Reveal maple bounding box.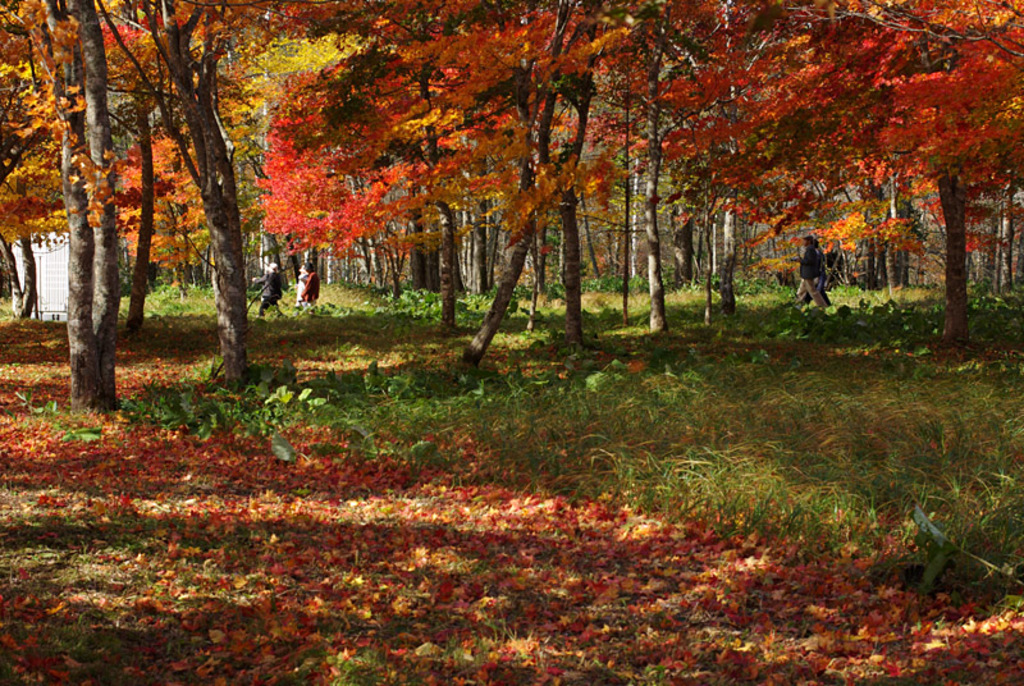
Revealed: pyautogui.locateOnScreen(643, 0, 1023, 367).
